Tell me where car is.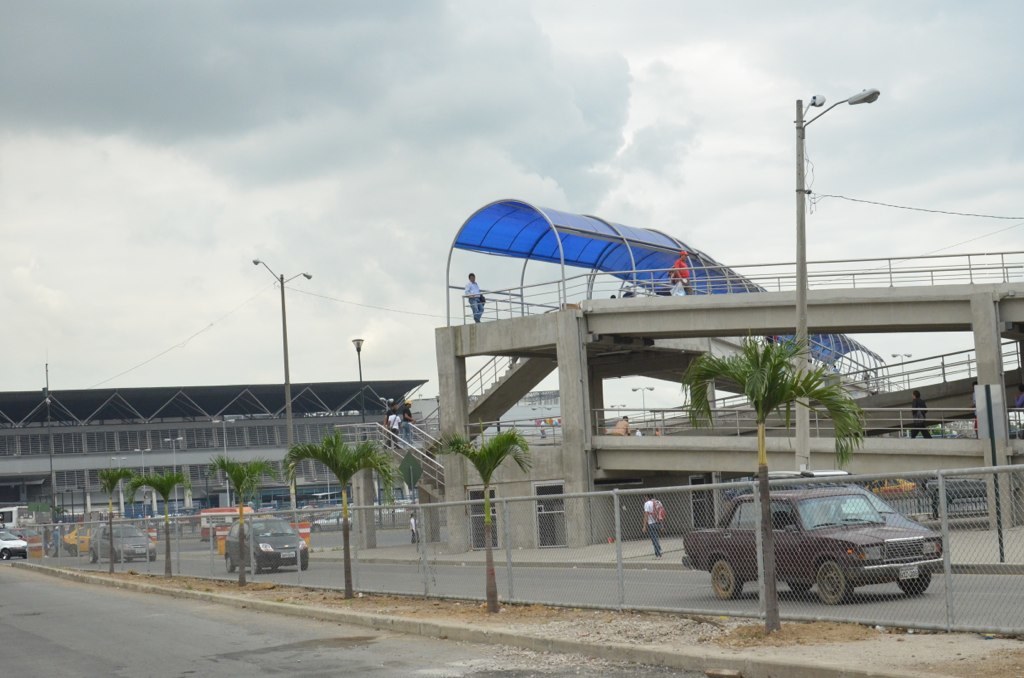
car is at bbox=[69, 517, 103, 562].
